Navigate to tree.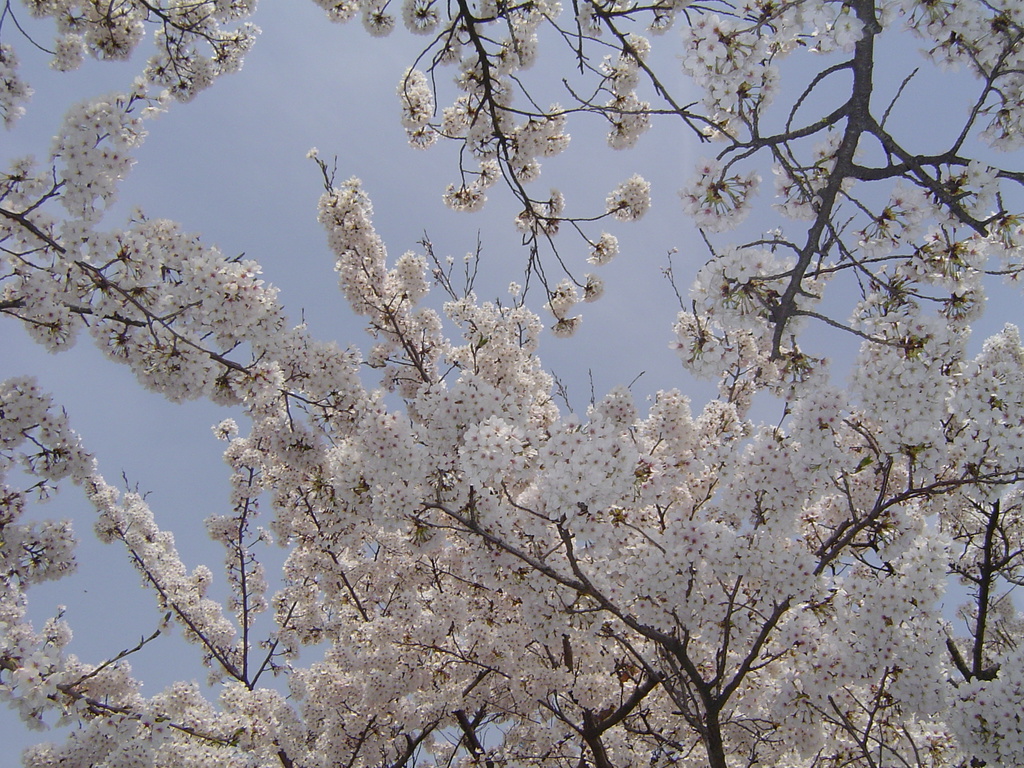
Navigation target: crop(0, 0, 1023, 762).
